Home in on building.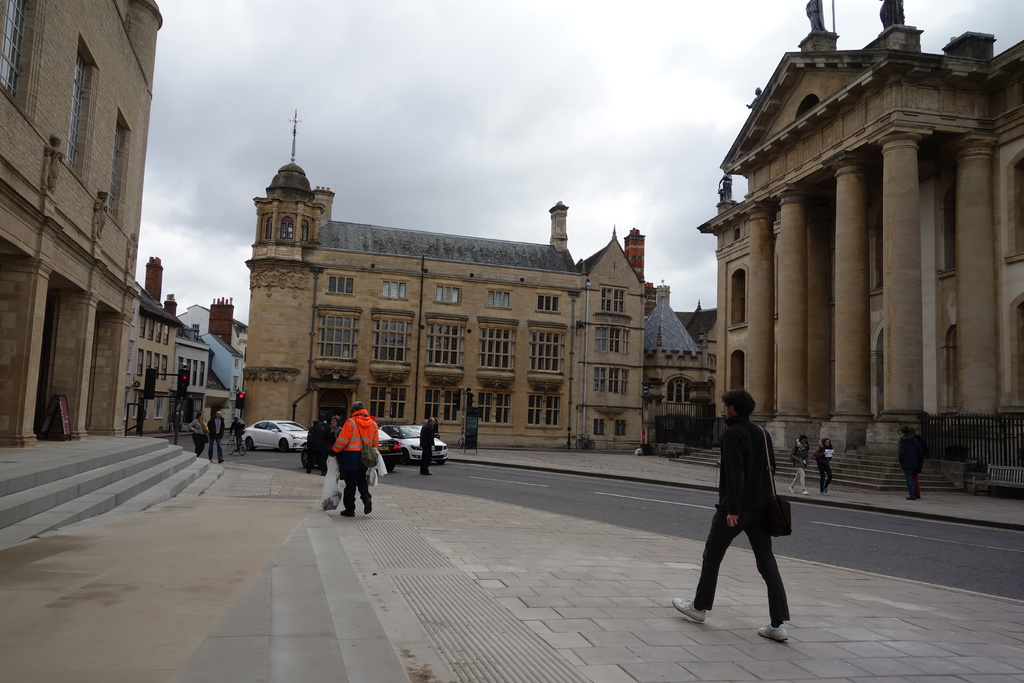
Homed in at 163,279,264,395.
